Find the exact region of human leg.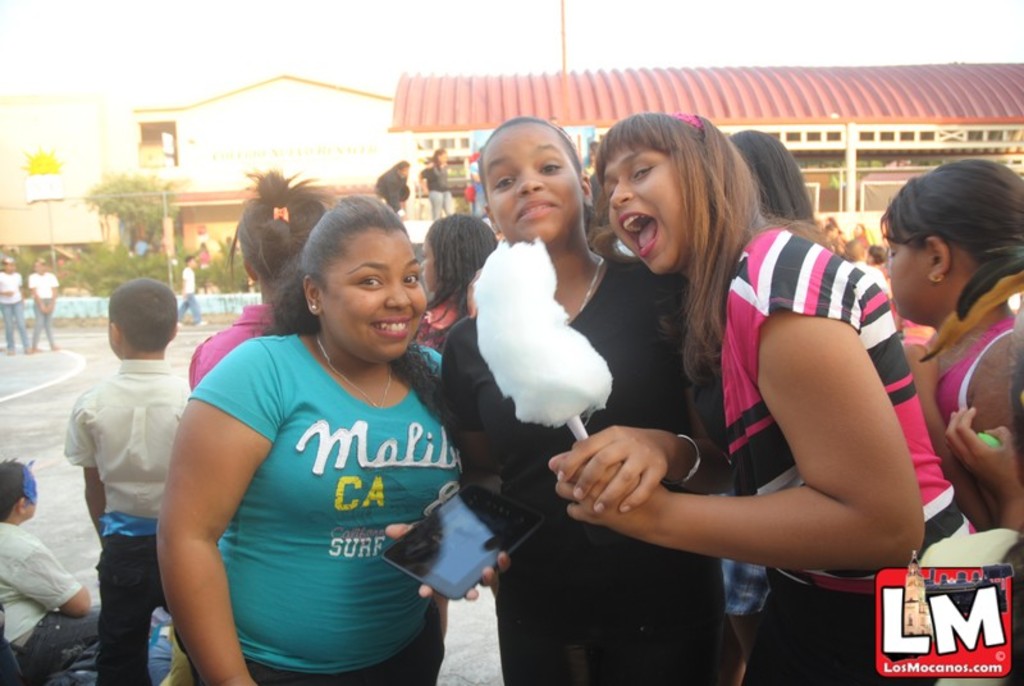
Exact region: select_region(439, 183, 456, 214).
